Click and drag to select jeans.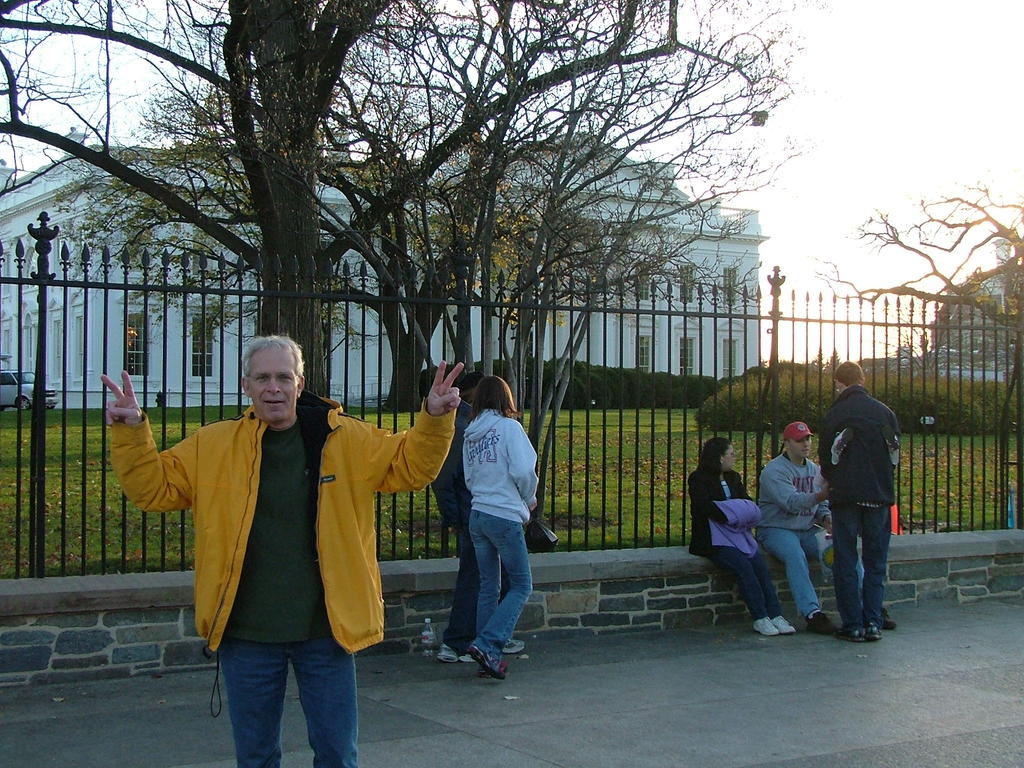
Selection: pyautogui.locateOnScreen(440, 484, 543, 689).
